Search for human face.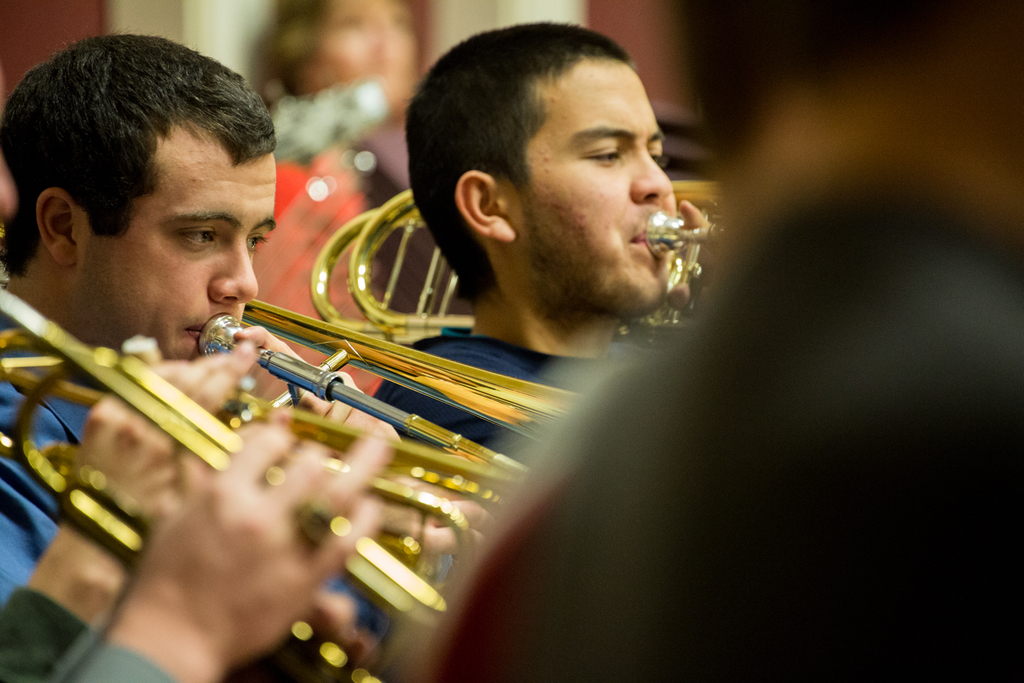
Found at (515, 65, 682, 311).
